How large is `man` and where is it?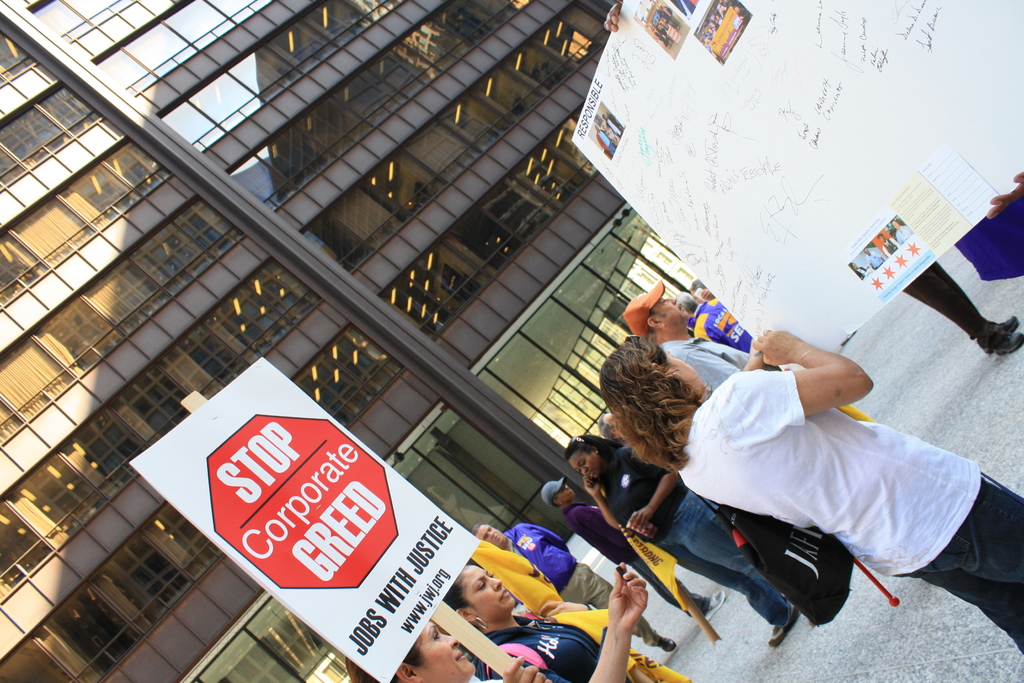
Bounding box: select_region(675, 298, 756, 345).
